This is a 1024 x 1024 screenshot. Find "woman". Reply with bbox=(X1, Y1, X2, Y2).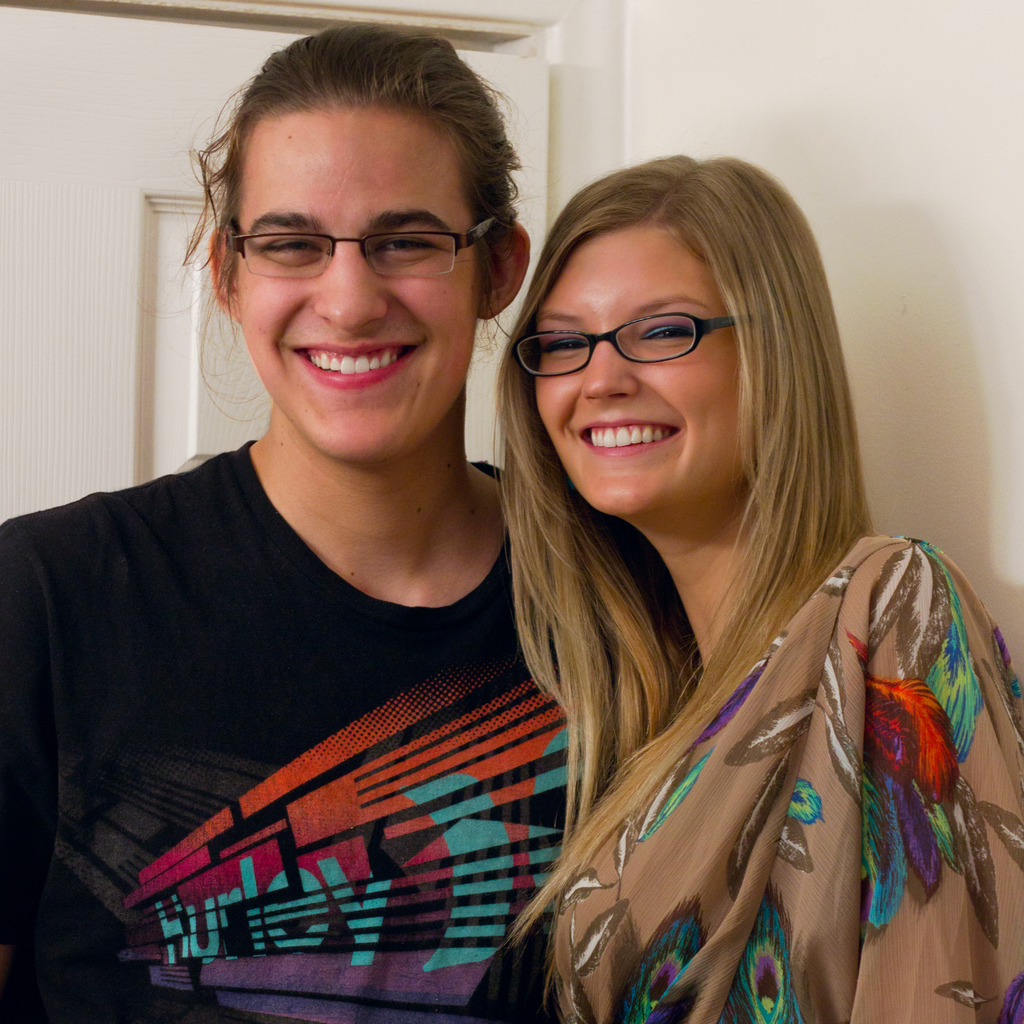
bbox=(483, 144, 1023, 1023).
